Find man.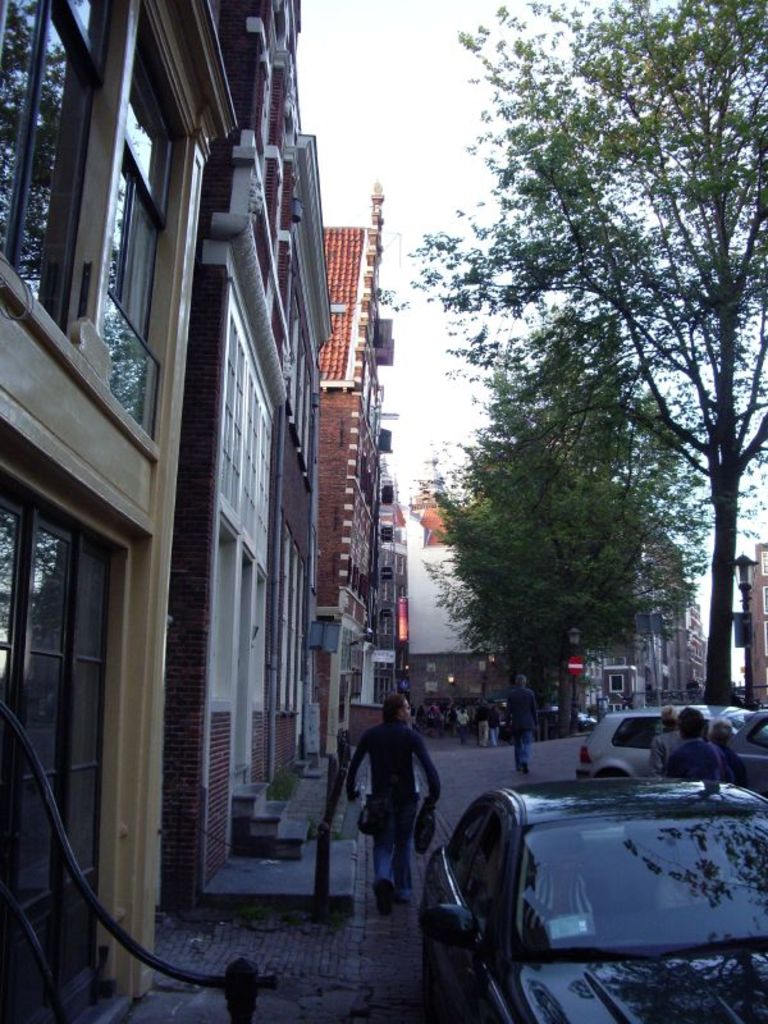
<box>649,704,686,780</box>.
